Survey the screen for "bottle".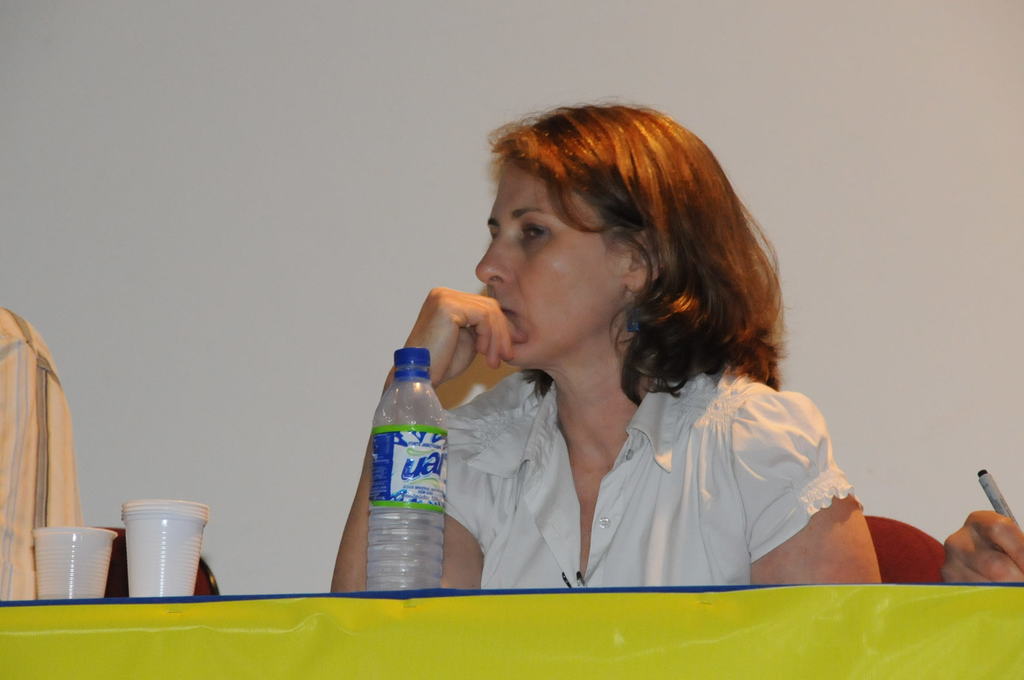
Survey found: <bbox>364, 346, 449, 594</bbox>.
